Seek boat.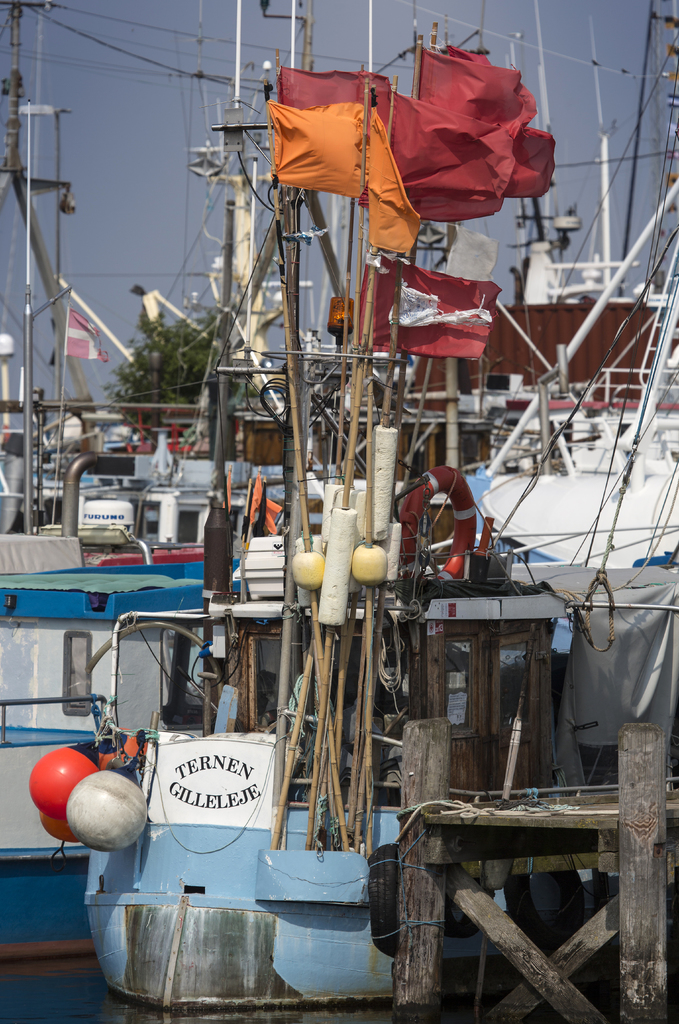
crop(74, 0, 618, 1018).
